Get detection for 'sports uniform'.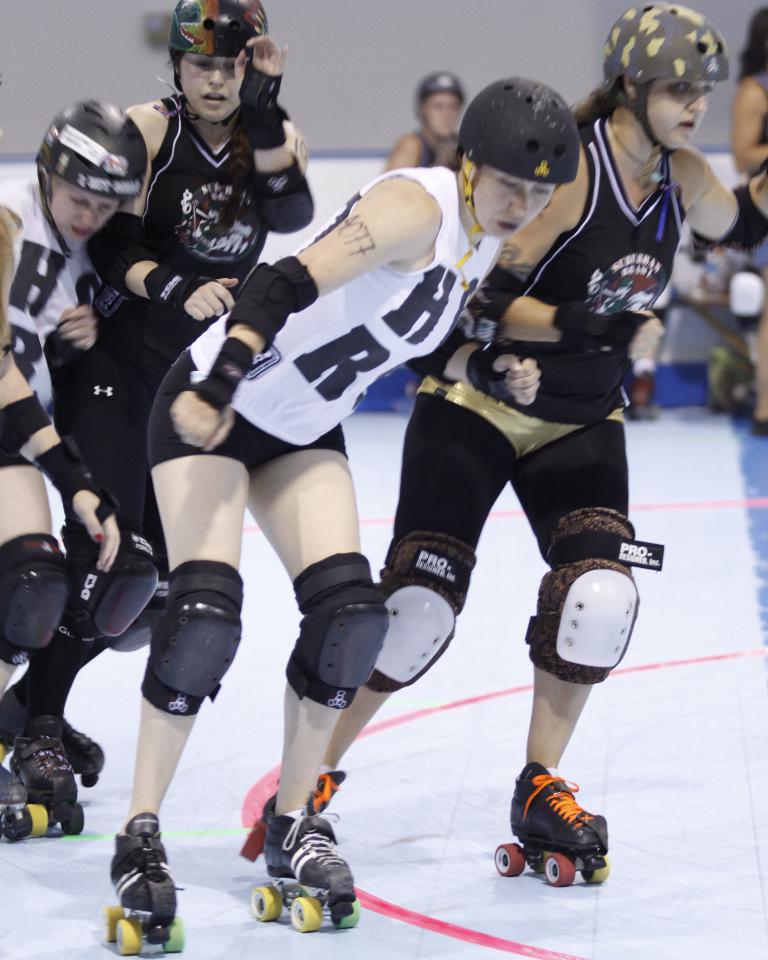
Detection: pyautogui.locateOnScreen(356, 111, 767, 692).
